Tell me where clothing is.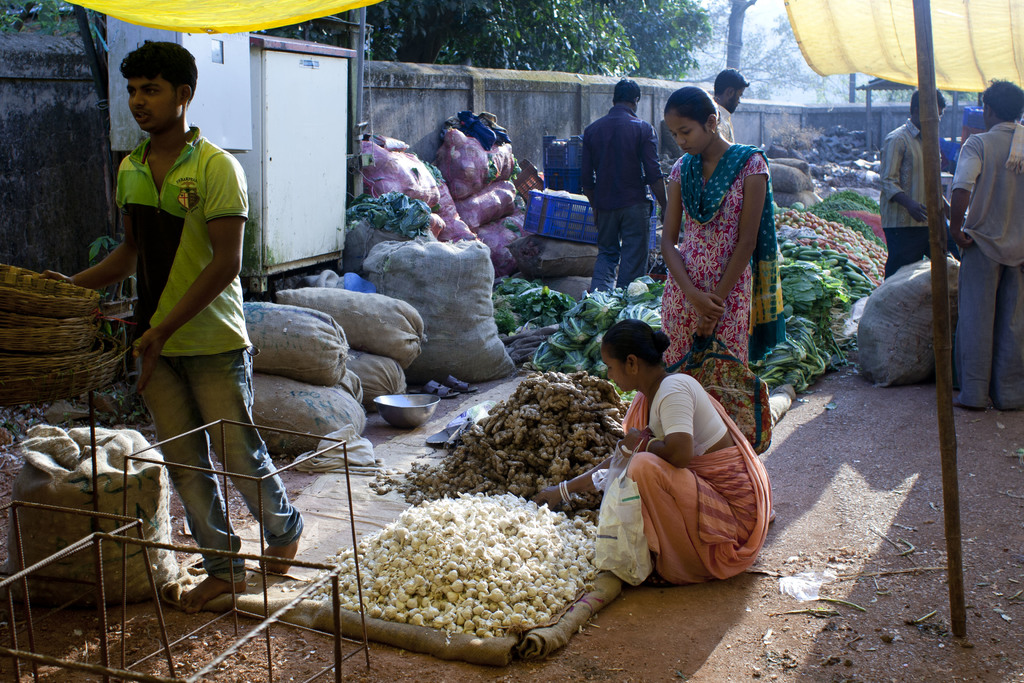
clothing is at [x1=661, y1=144, x2=790, y2=370].
